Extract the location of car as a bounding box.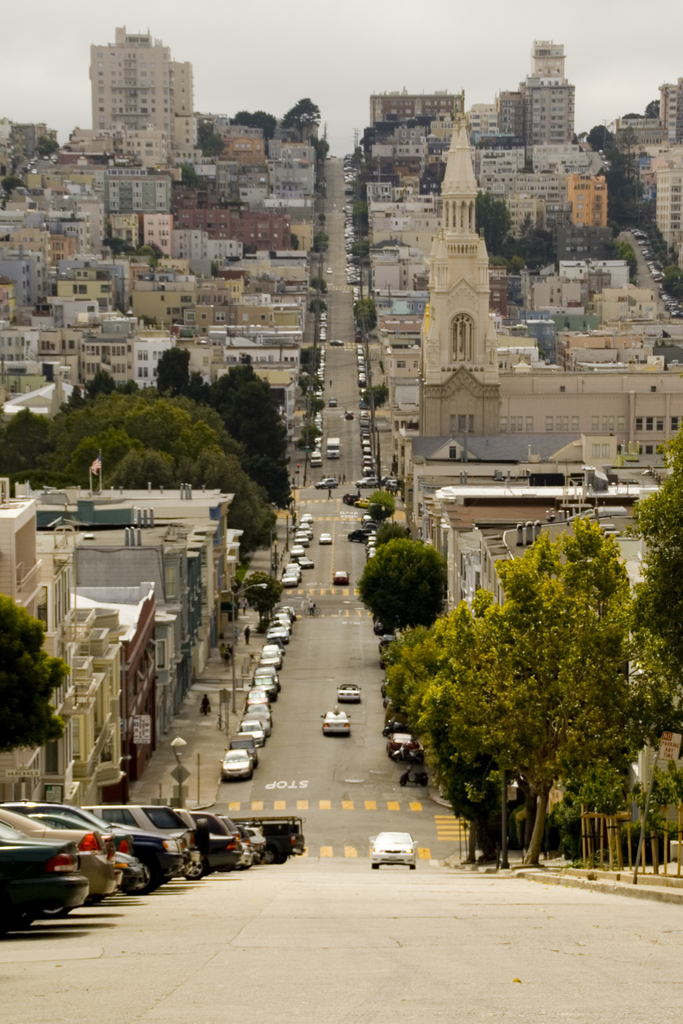
box=[269, 608, 290, 641].
